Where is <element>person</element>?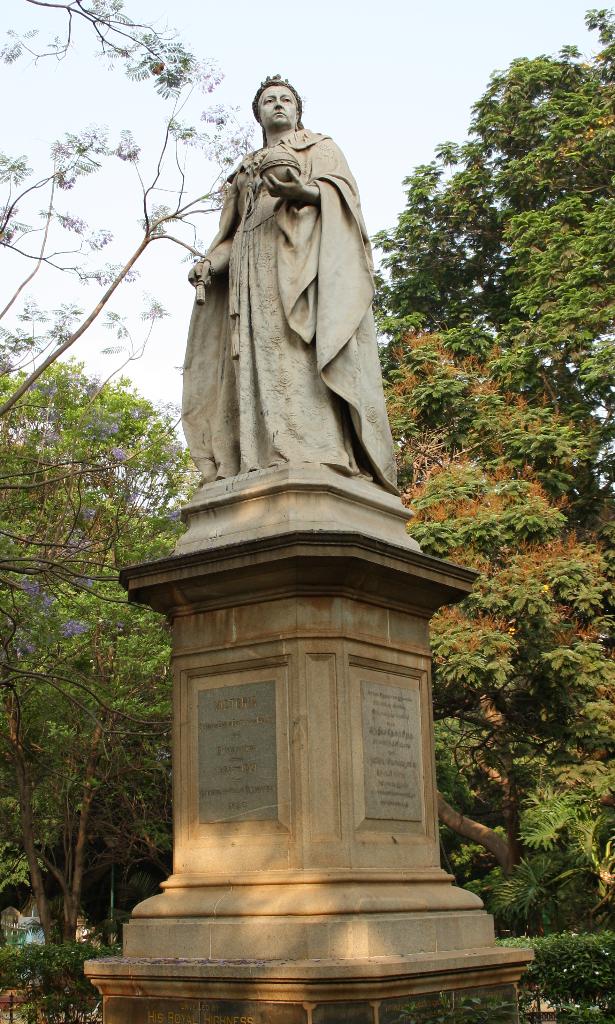
[179,76,405,495].
